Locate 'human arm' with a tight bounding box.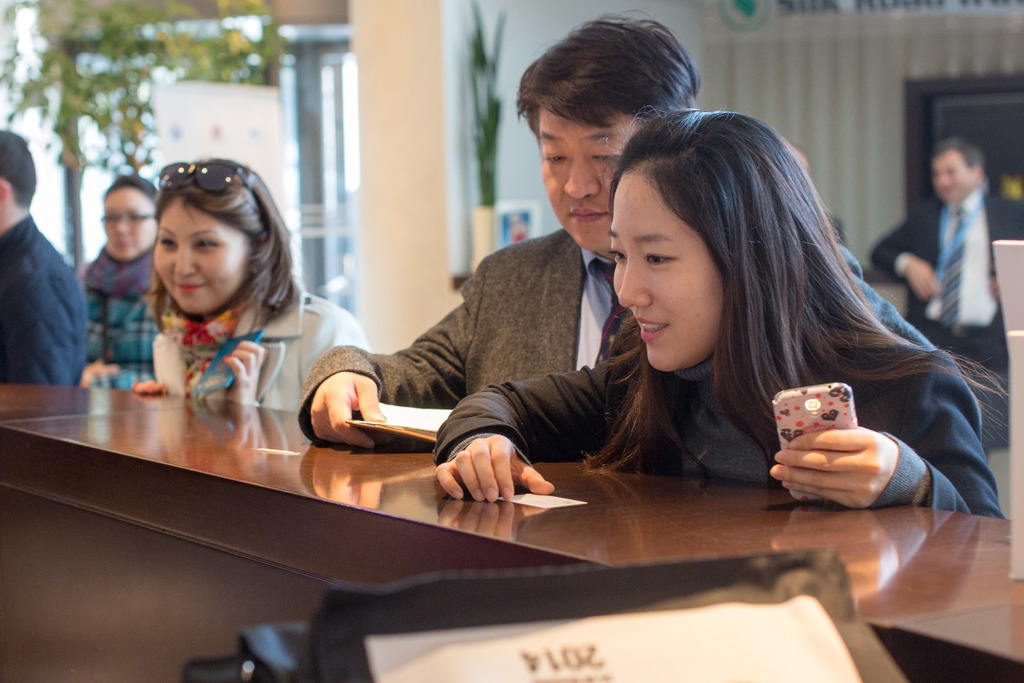
left=867, top=203, right=942, bottom=300.
